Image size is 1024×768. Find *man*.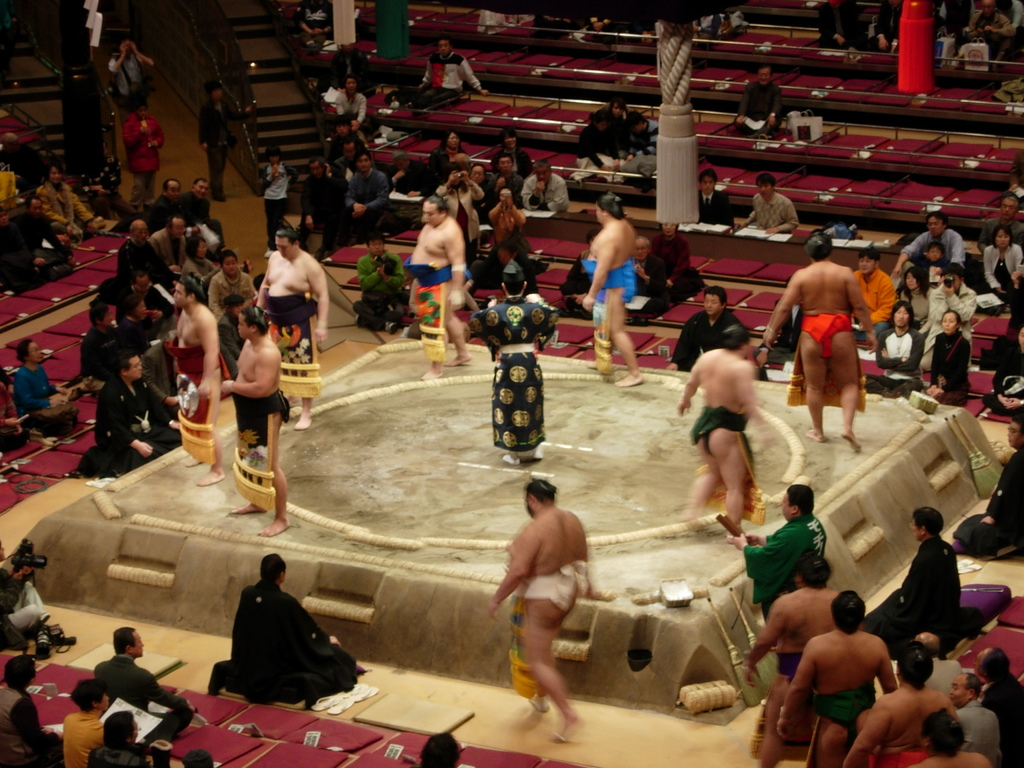
l=623, t=111, r=655, b=164.
